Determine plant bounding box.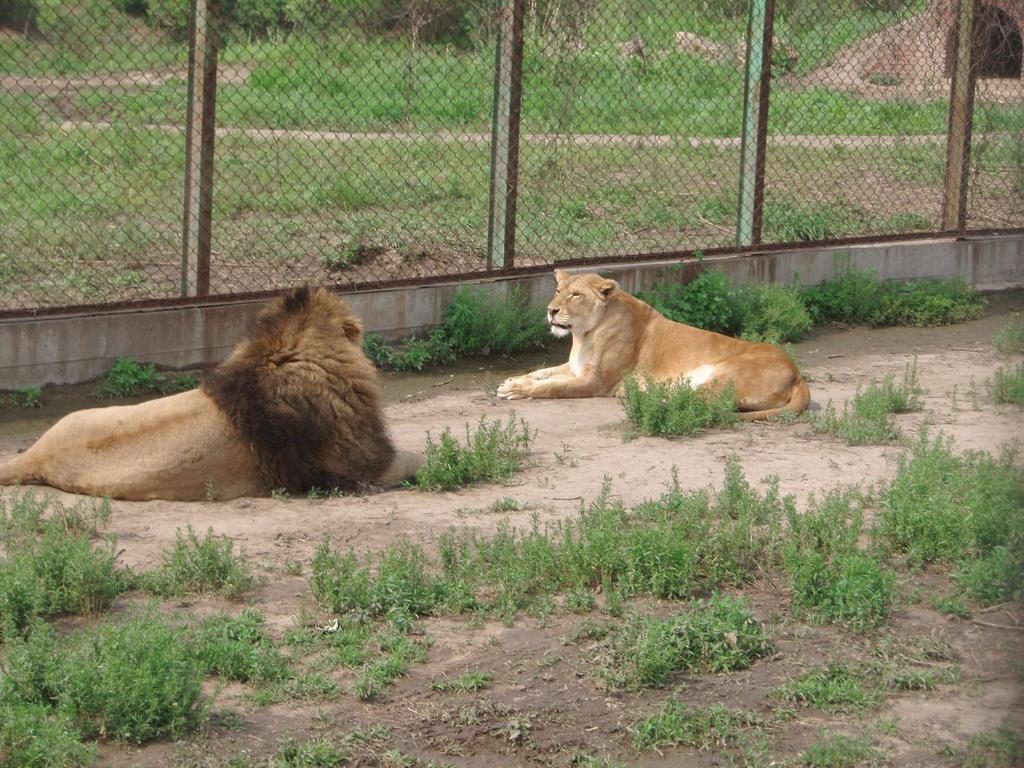
Determined: <box>624,373,744,441</box>.
